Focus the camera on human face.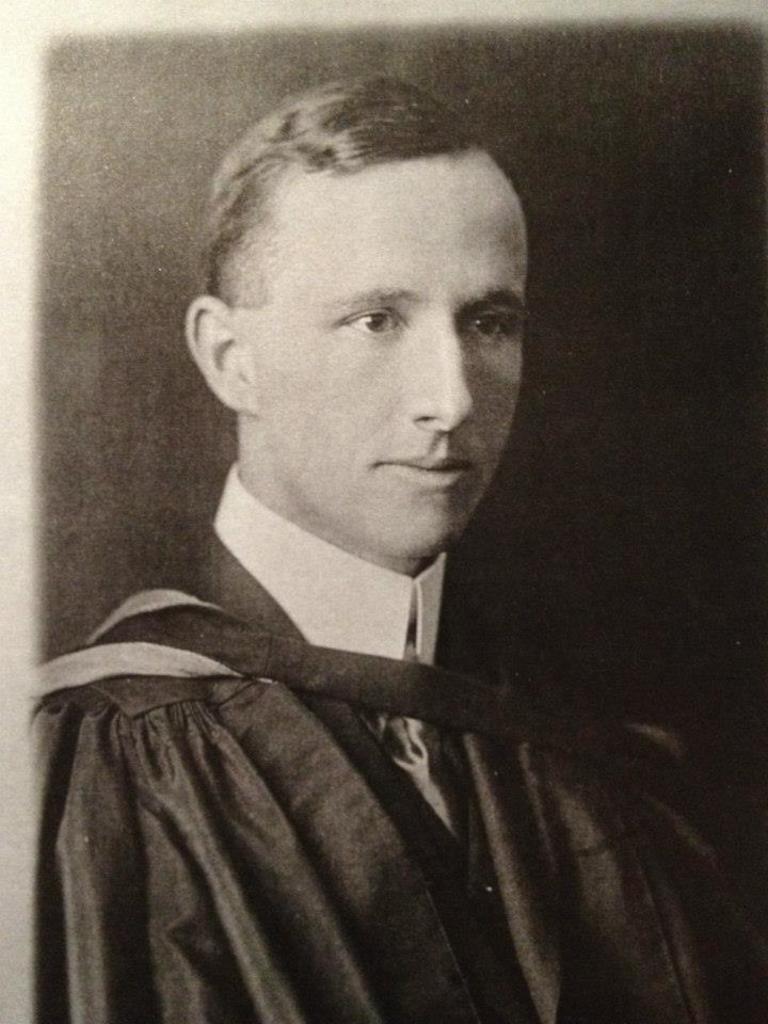
Focus region: [266, 153, 527, 558].
